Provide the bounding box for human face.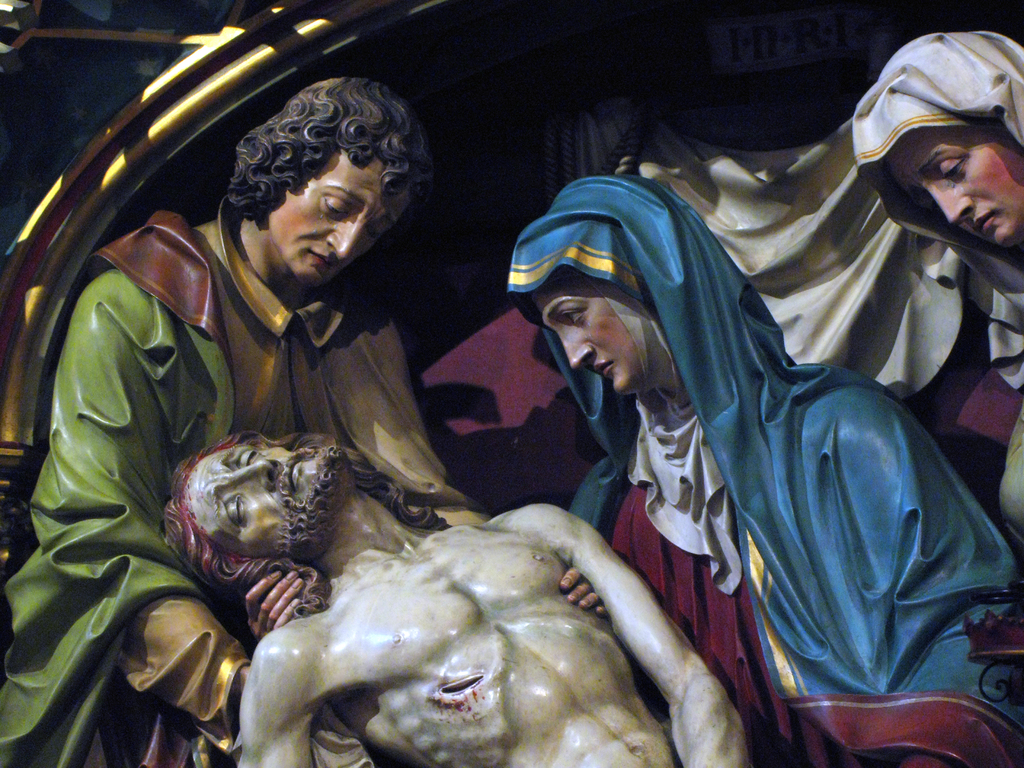
pyautogui.locateOnScreen(531, 271, 640, 388).
